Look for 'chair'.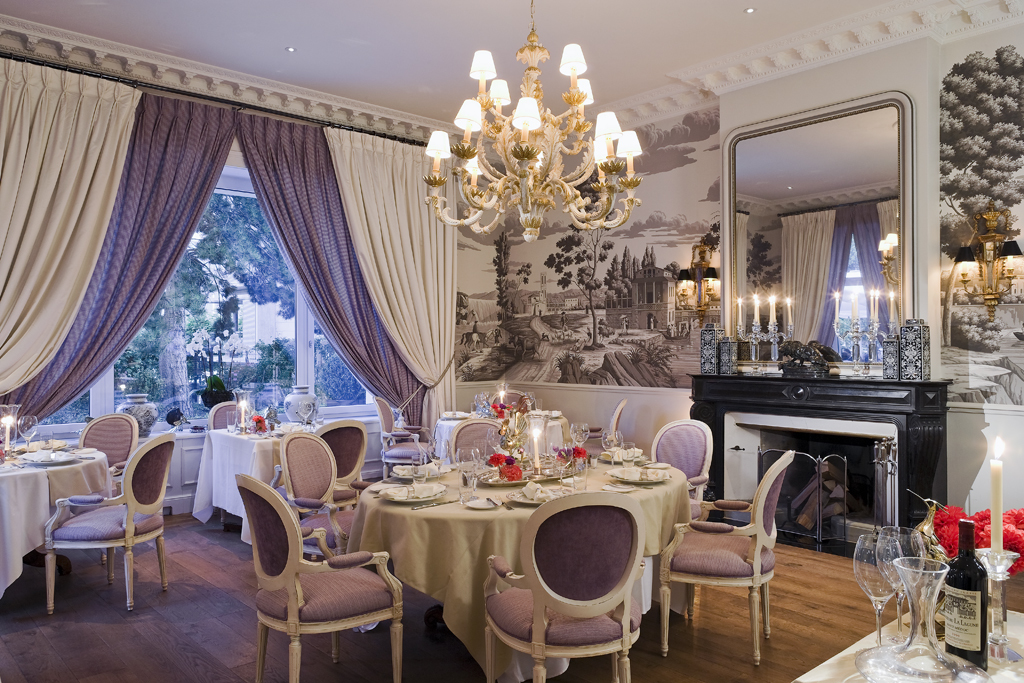
Found: box=[448, 418, 517, 463].
